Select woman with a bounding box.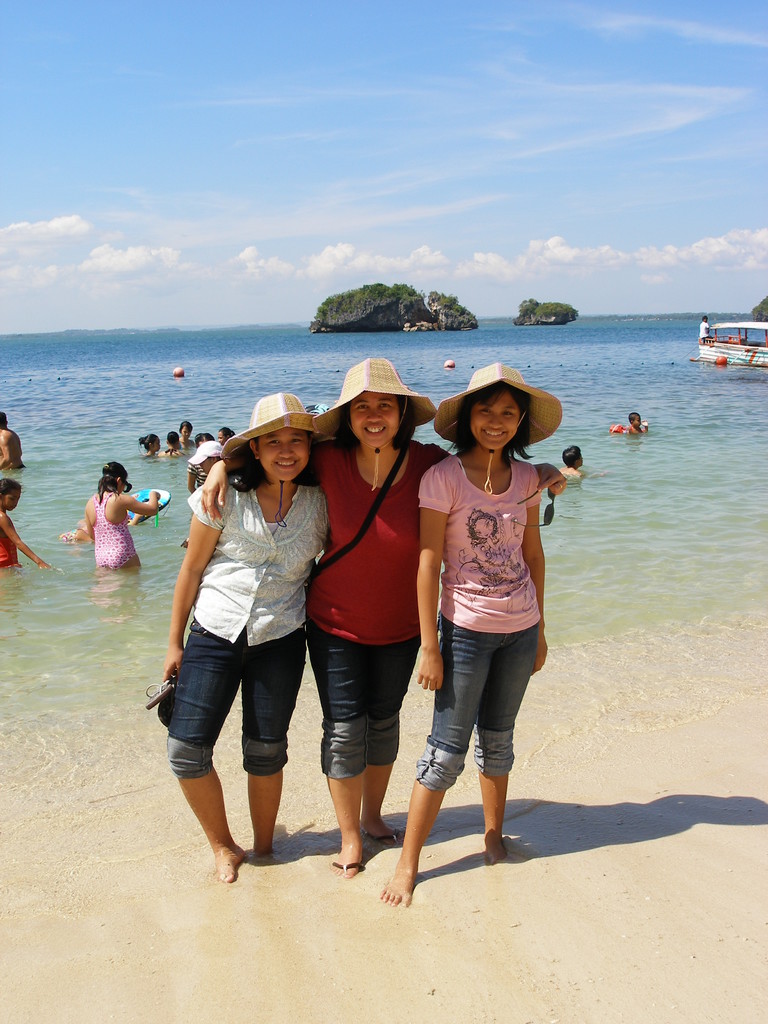
[left=74, top=464, right=157, bottom=581].
